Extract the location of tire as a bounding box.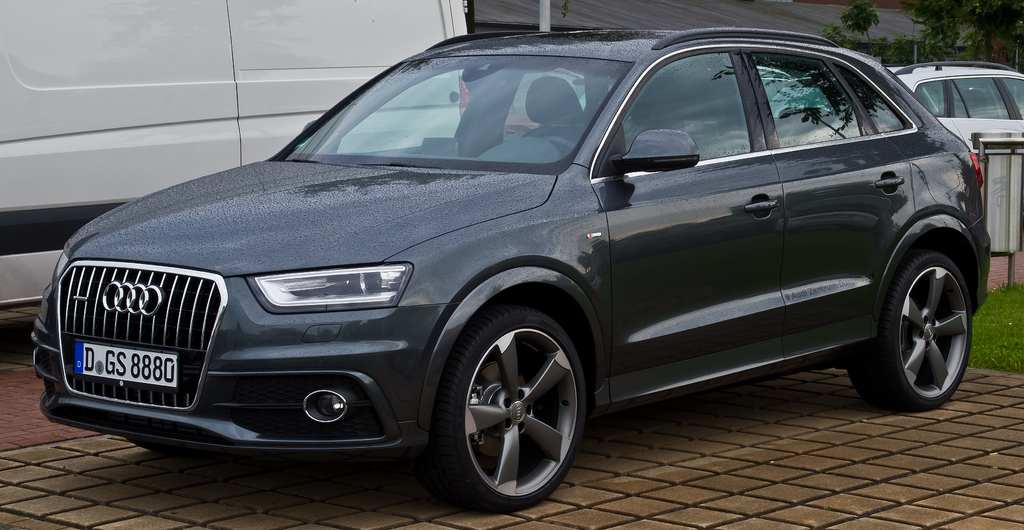
<region>851, 252, 977, 404</region>.
